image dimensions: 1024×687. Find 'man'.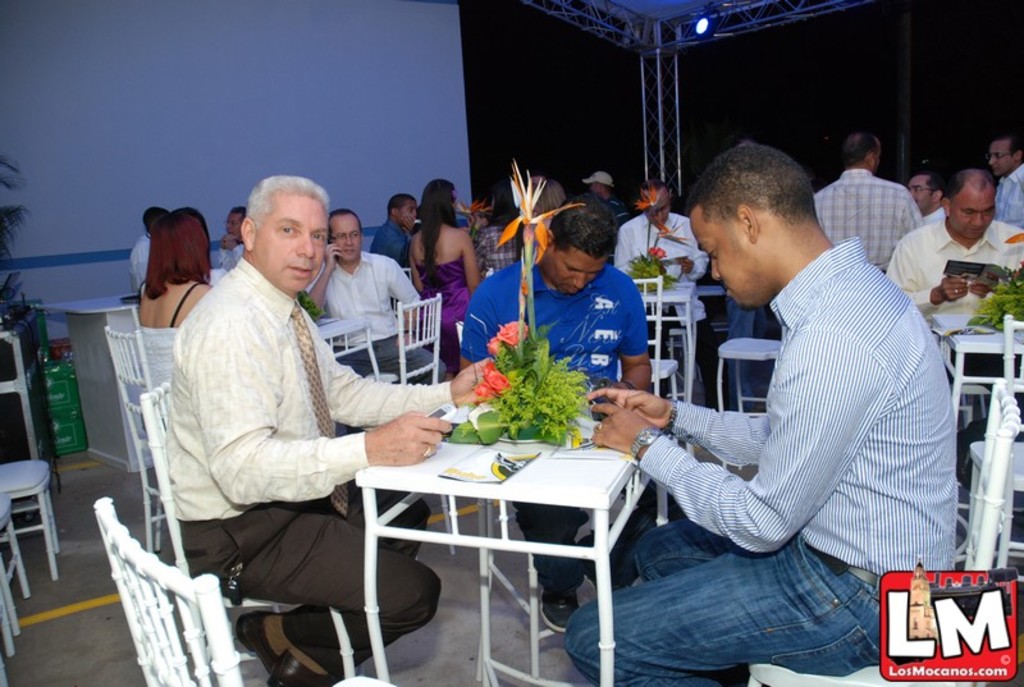
120,205,159,299.
